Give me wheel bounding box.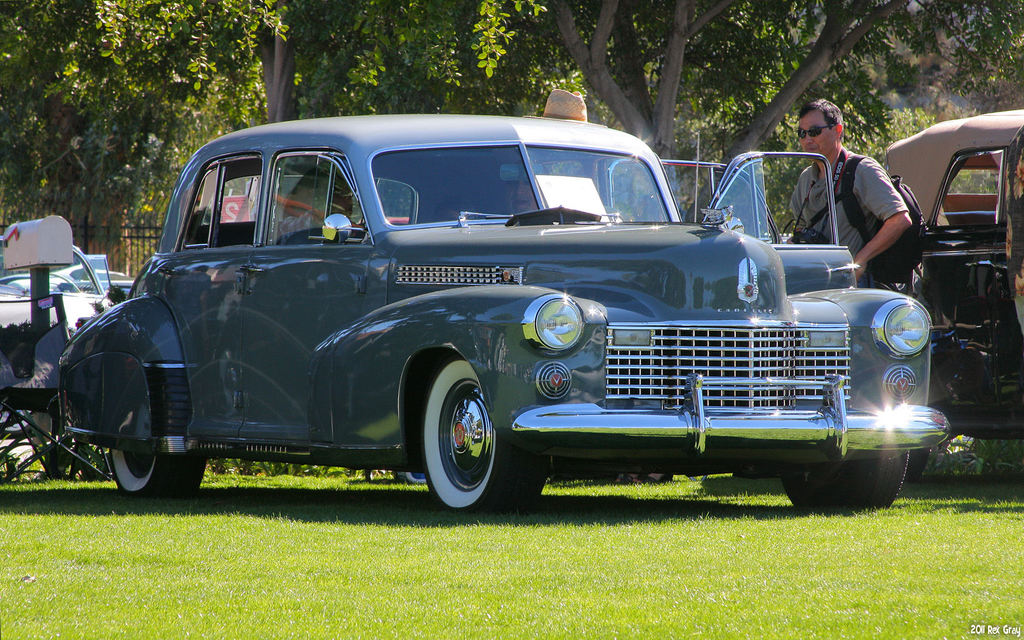
417,373,502,508.
